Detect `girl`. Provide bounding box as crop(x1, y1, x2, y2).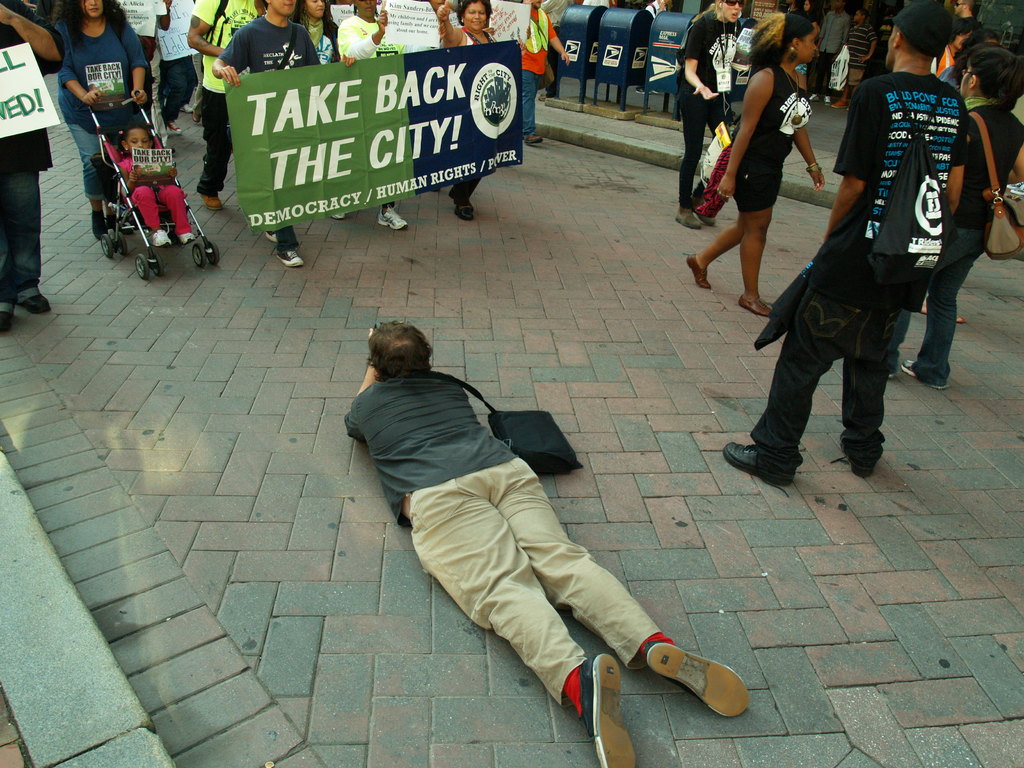
crop(345, 312, 761, 767).
